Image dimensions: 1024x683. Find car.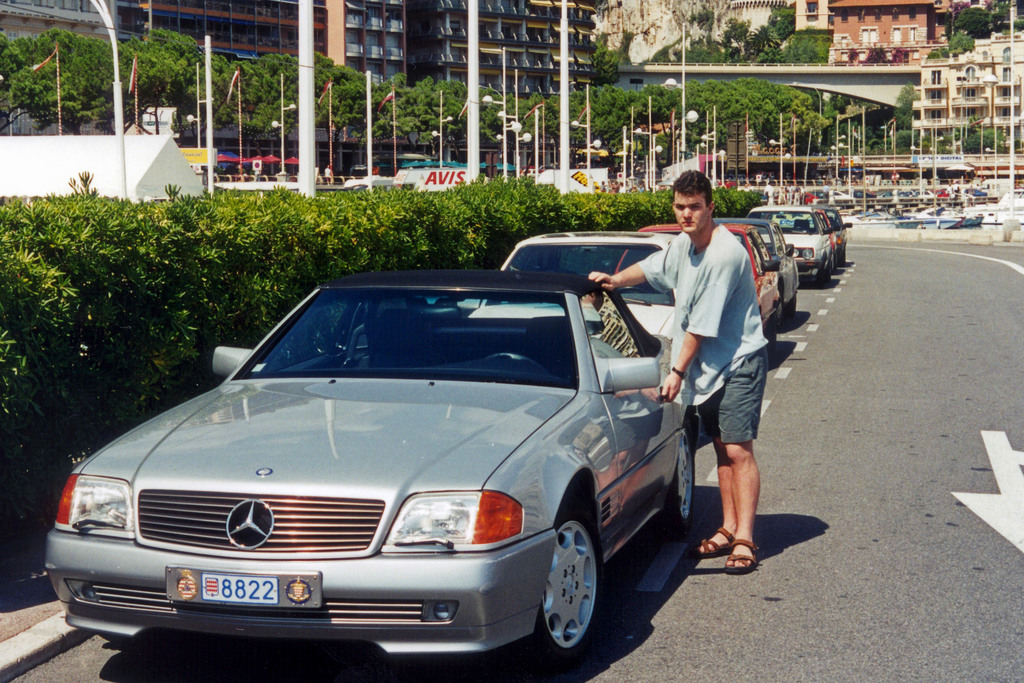
detection(504, 232, 675, 362).
